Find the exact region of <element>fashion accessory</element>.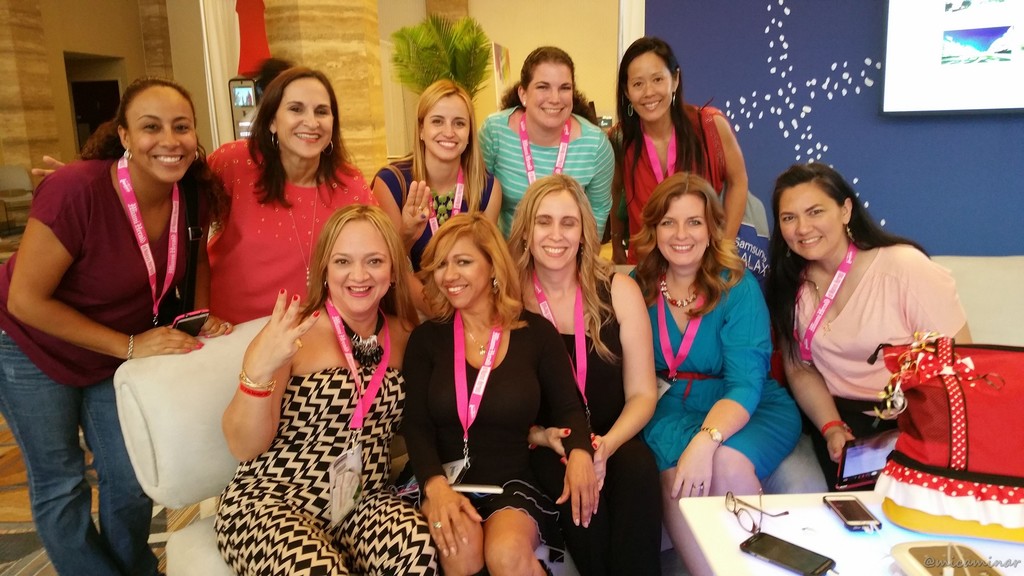
Exact region: 870, 337, 1023, 550.
